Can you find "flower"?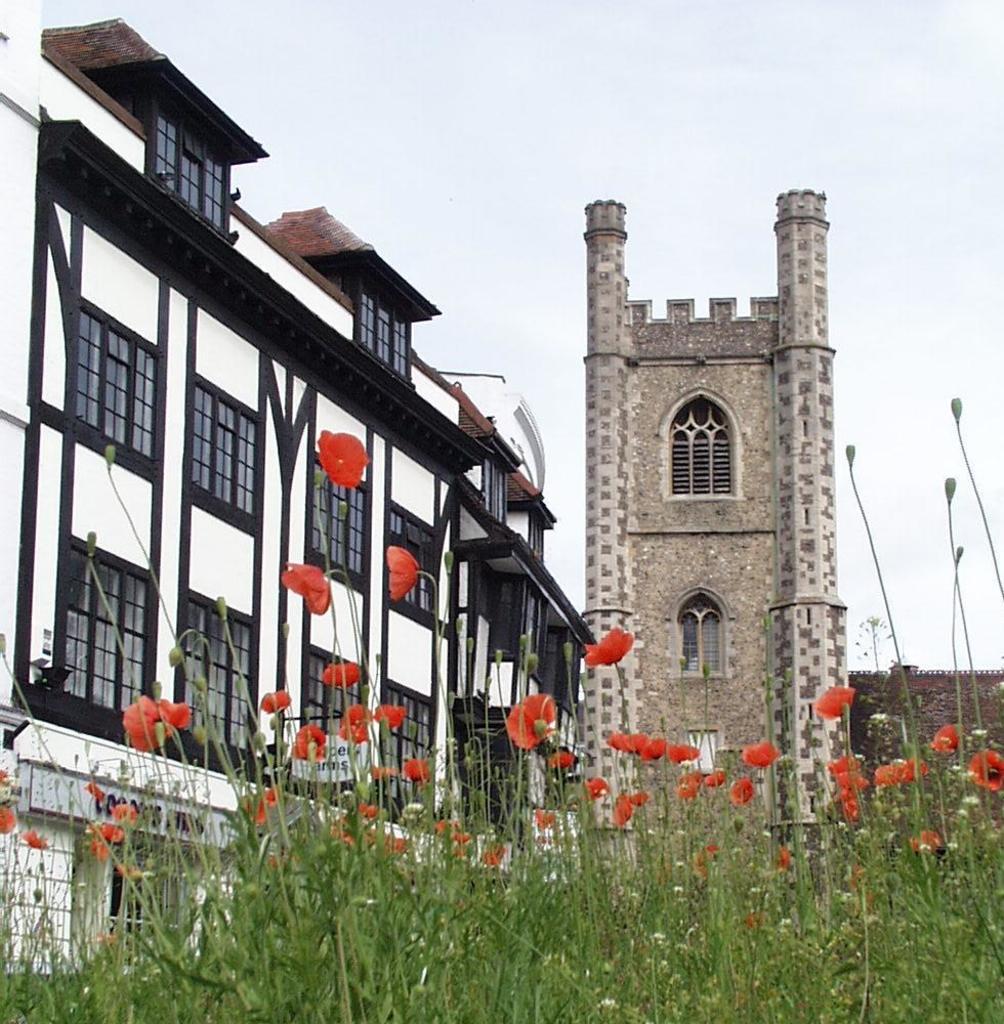
Yes, bounding box: [left=385, top=540, right=415, bottom=604].
